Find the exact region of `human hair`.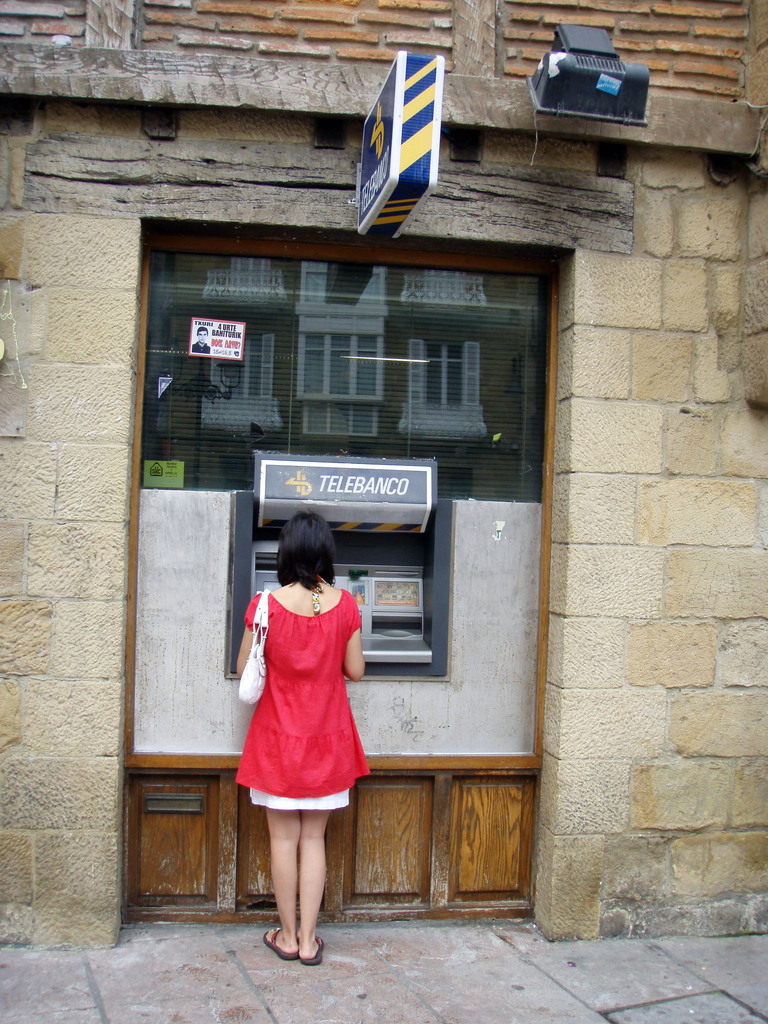
Exact region: 196 323 207 335.
